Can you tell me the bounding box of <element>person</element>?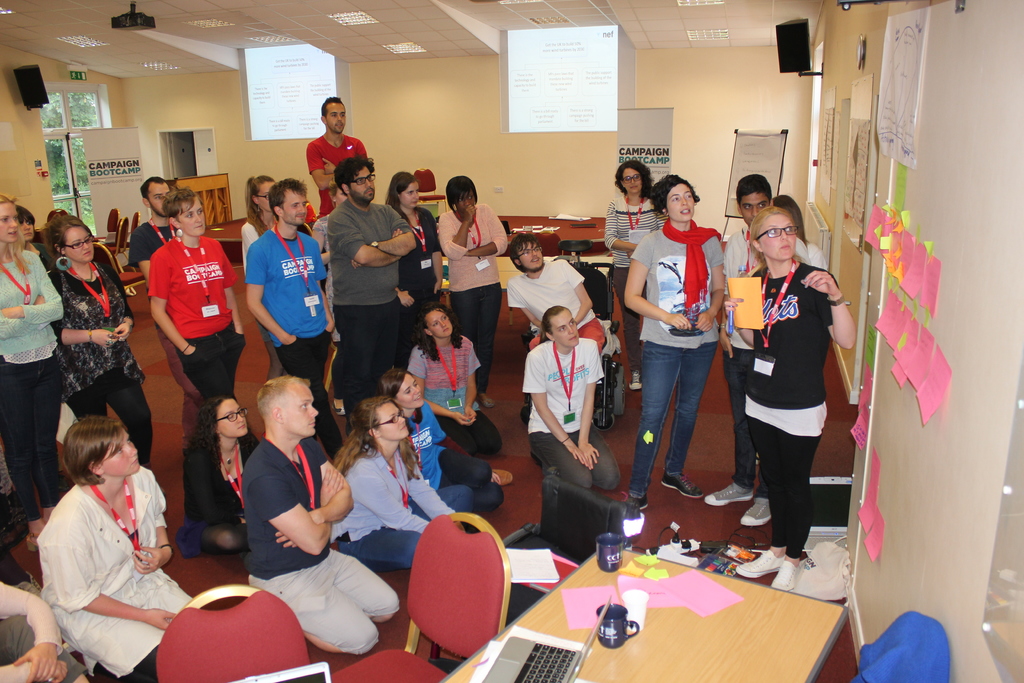
x1=741 y1=187 x2=860 y2=573.
